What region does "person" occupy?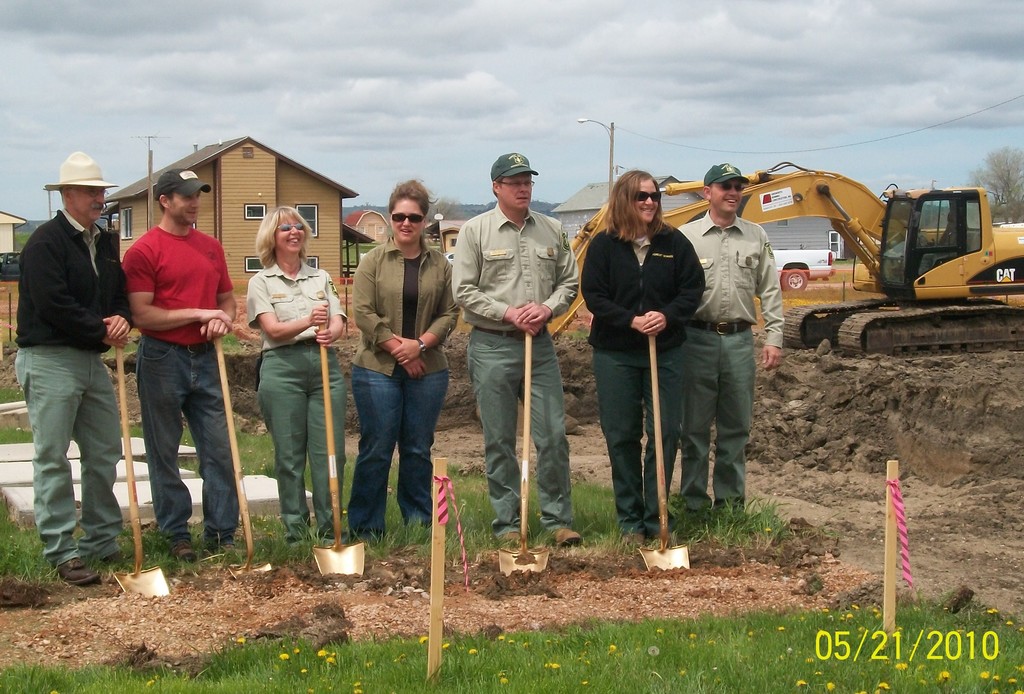
l=117, t=153, r=228, b=567.
